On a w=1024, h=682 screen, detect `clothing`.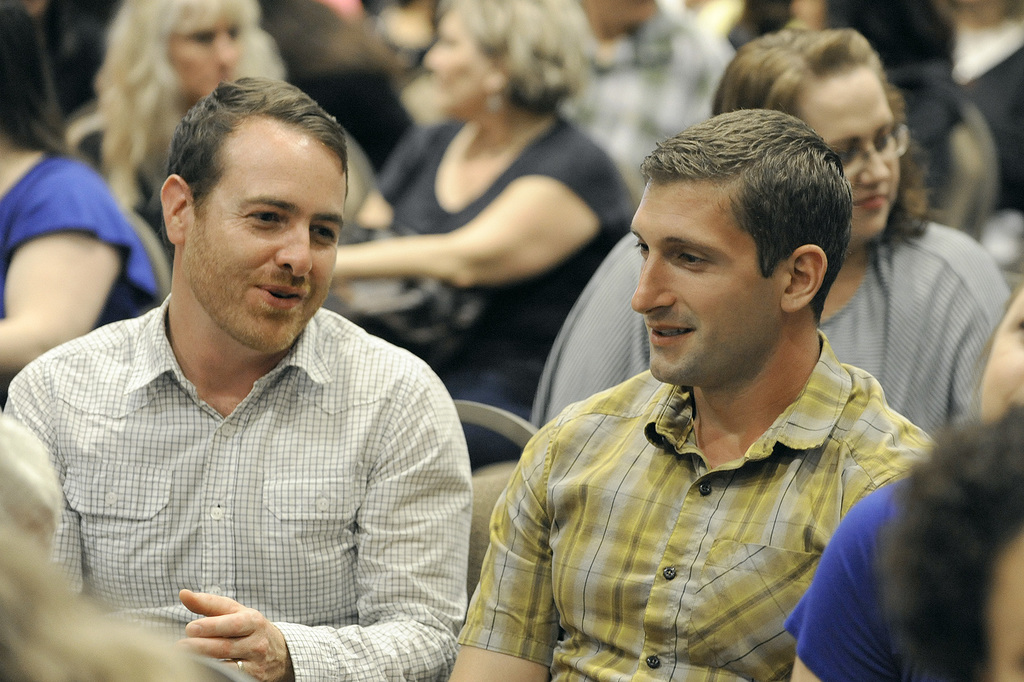
0, 144, 165, 302.
